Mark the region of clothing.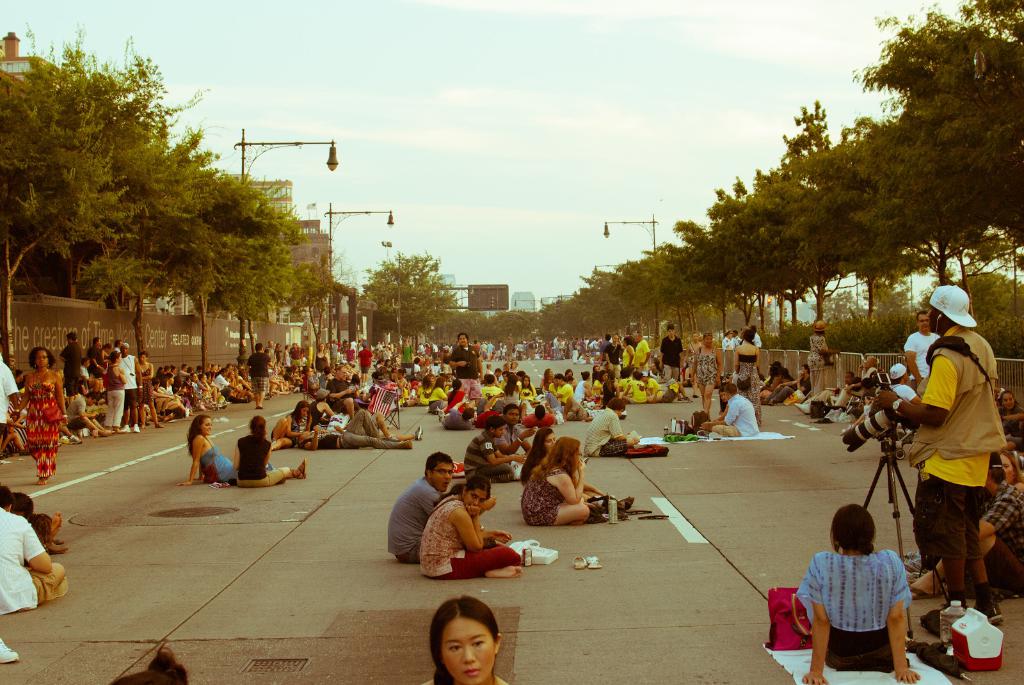
Region: <bbox>390, 478, 441, 564</bbox>.
